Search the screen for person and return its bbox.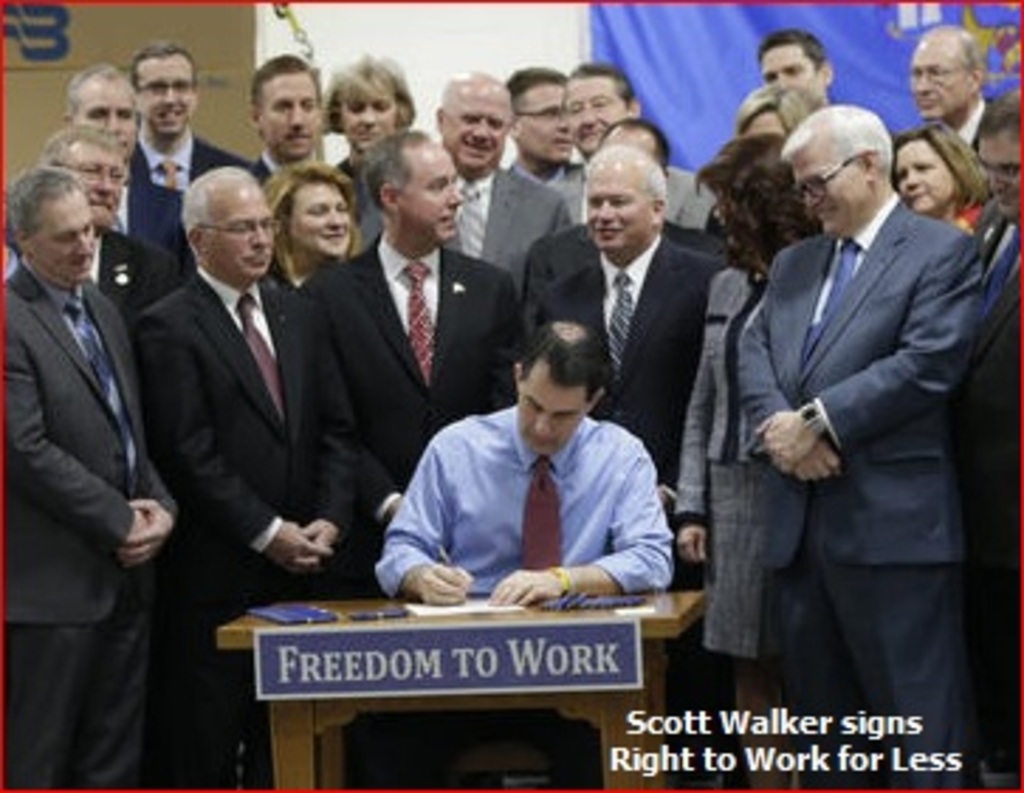
Found: (432, 71, 575, 299).
